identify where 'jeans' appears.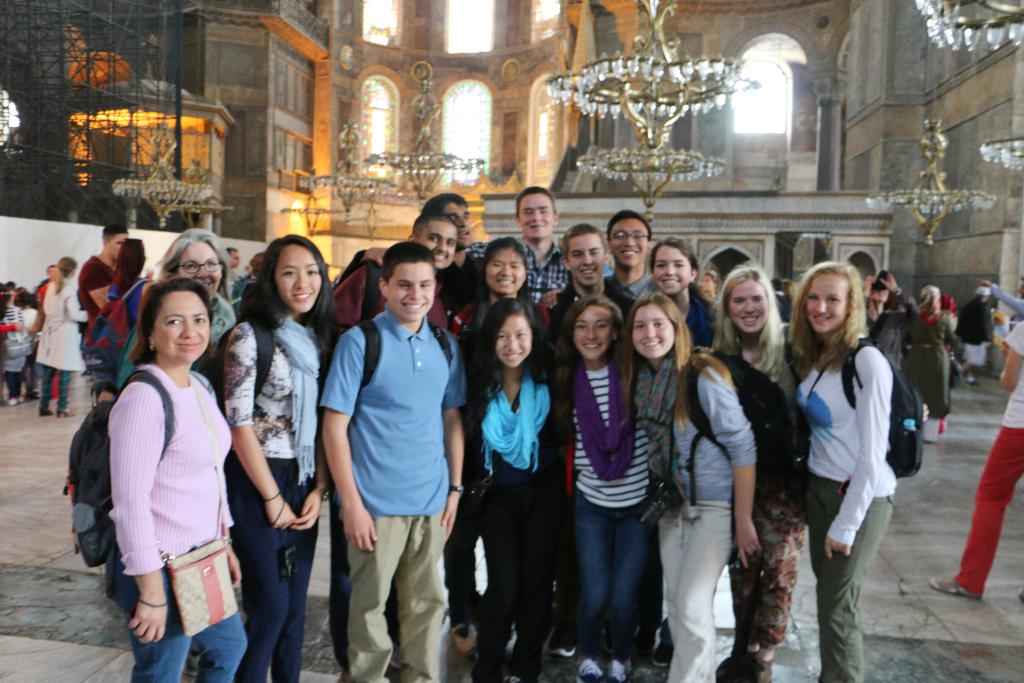
Appears at (572,476,661,668).
